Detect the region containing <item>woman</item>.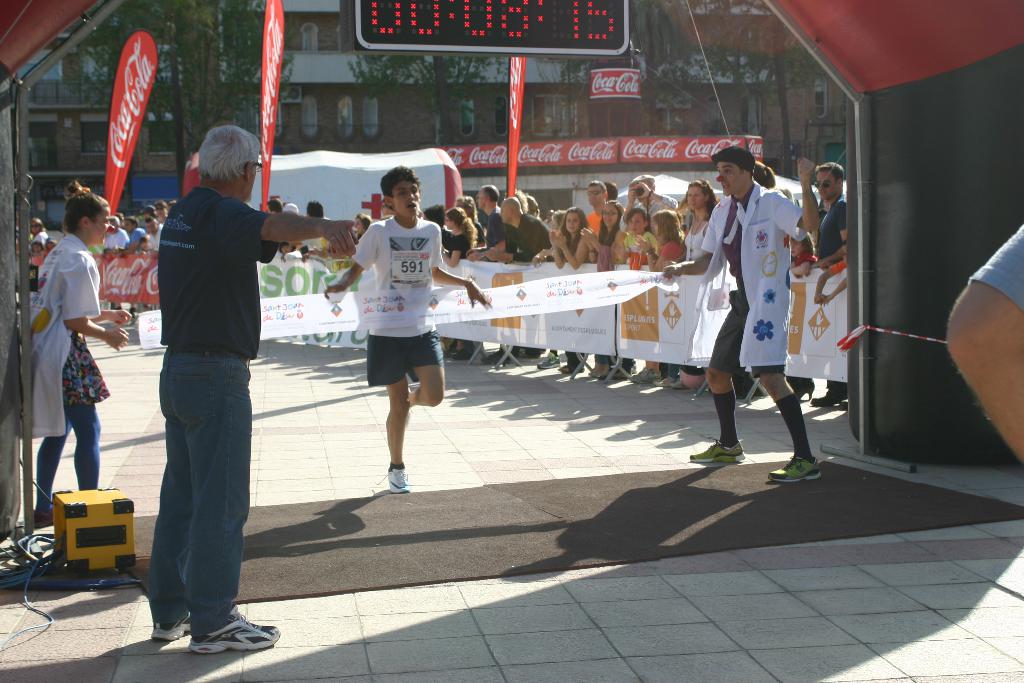
bbox=(436, 207, 483, 362).
